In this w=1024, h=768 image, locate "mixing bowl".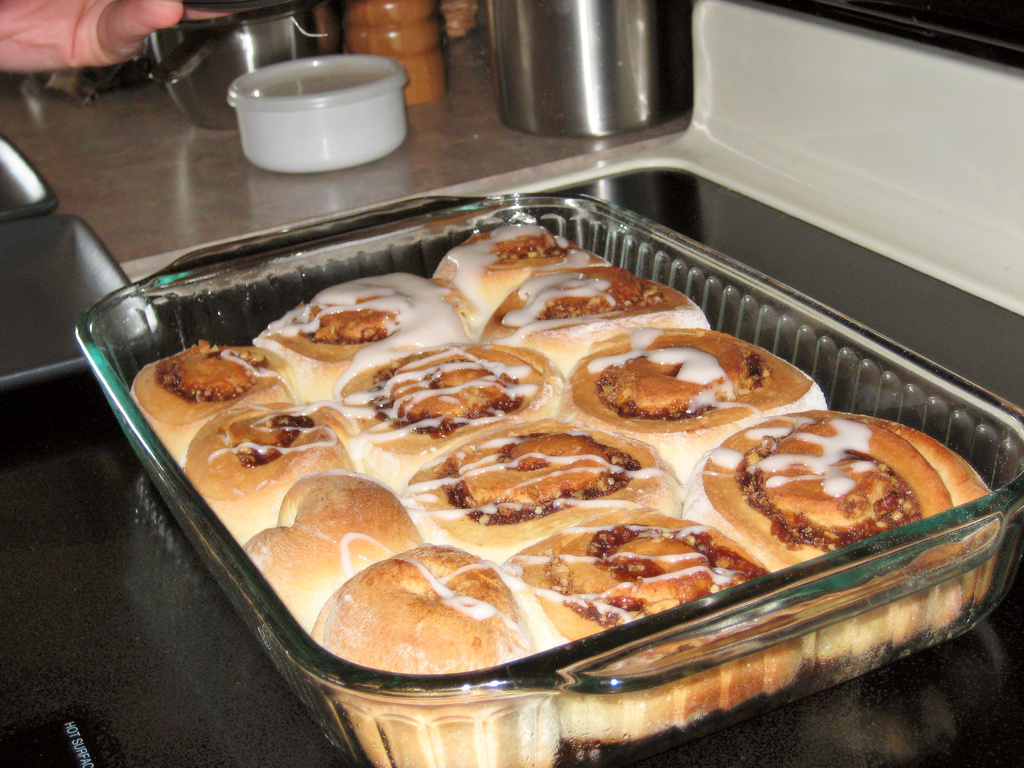
Bounding box: region(138, 11, 291, 133).
